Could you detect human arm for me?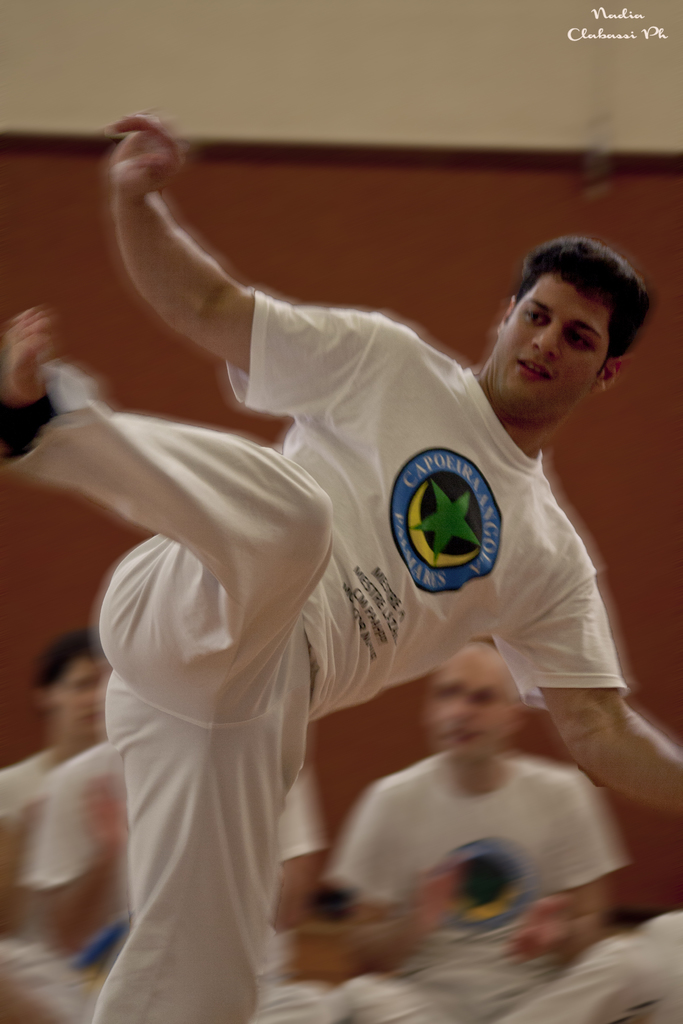
Detection result: 509 525 682 812.
